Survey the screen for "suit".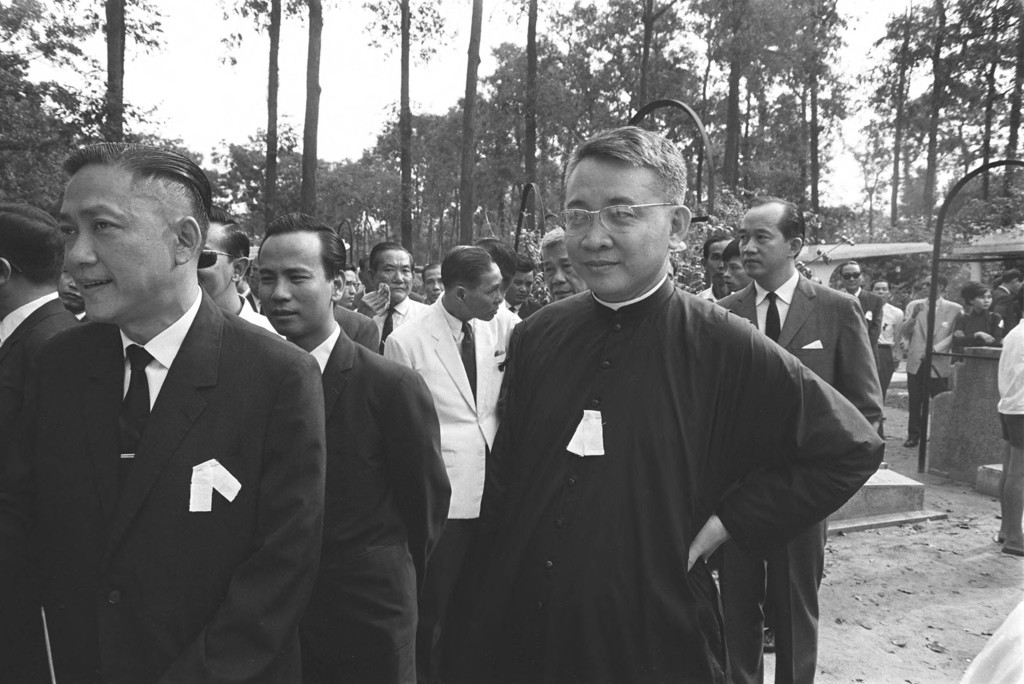
Survey found: <box>990,286,1020,330</box>.
